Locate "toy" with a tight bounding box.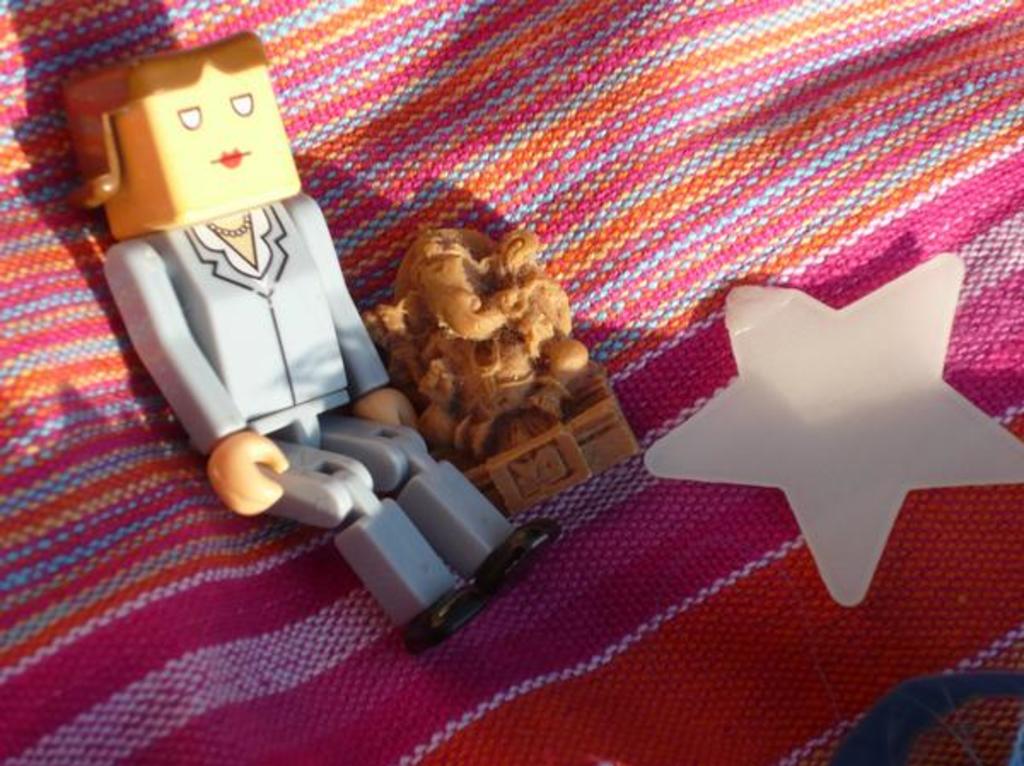
Rect(58, 26, 558, 655).
